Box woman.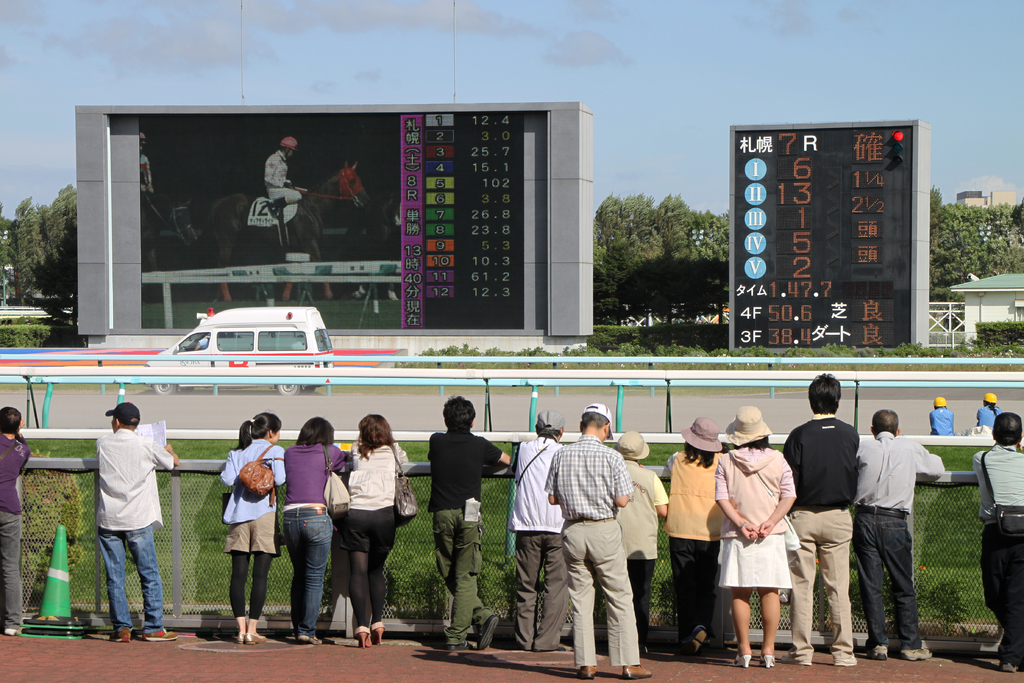
box(346, 415, 408, 649).
